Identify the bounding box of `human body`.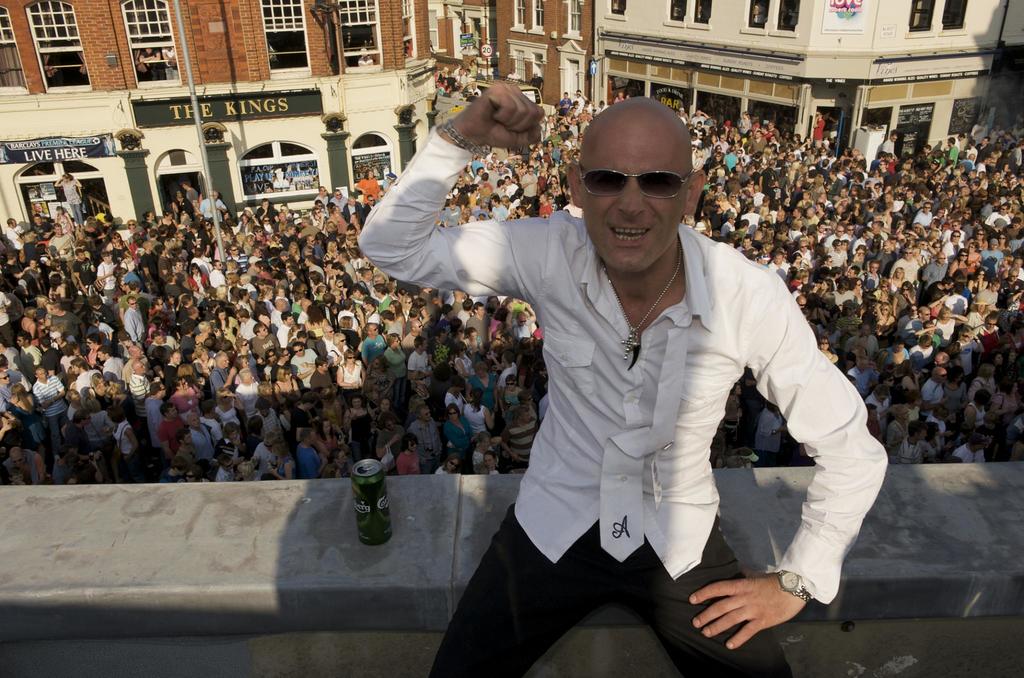
bbox=[346, 226, 355, 232].
